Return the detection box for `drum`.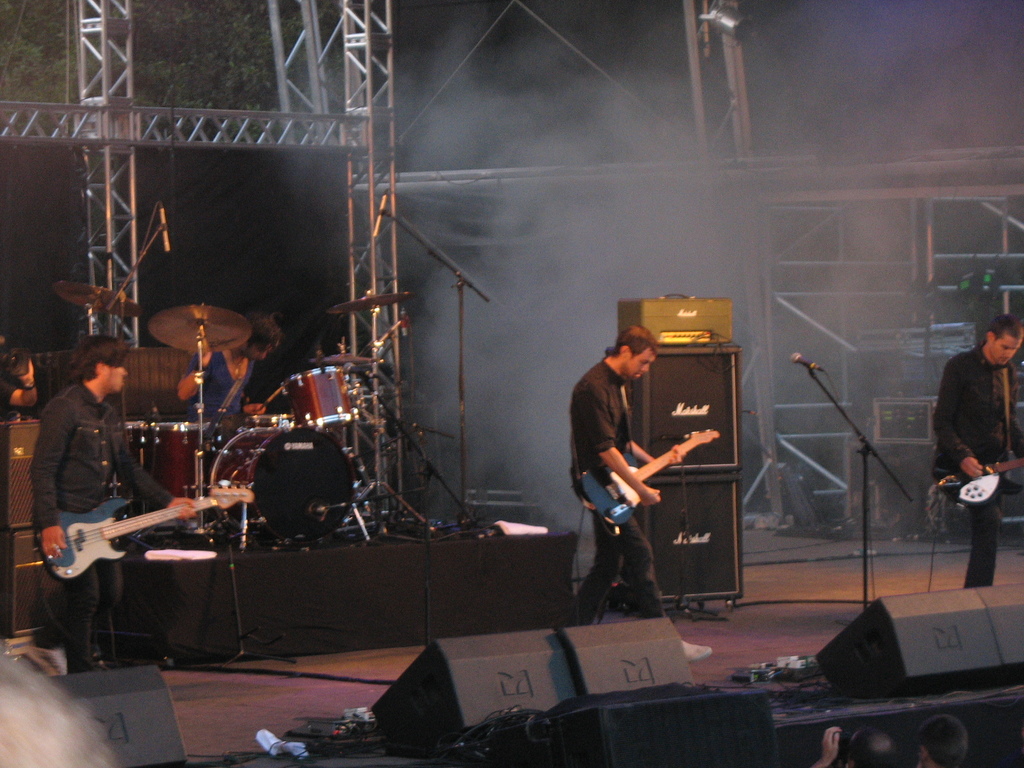
detection(276, 360, 362, 424).
